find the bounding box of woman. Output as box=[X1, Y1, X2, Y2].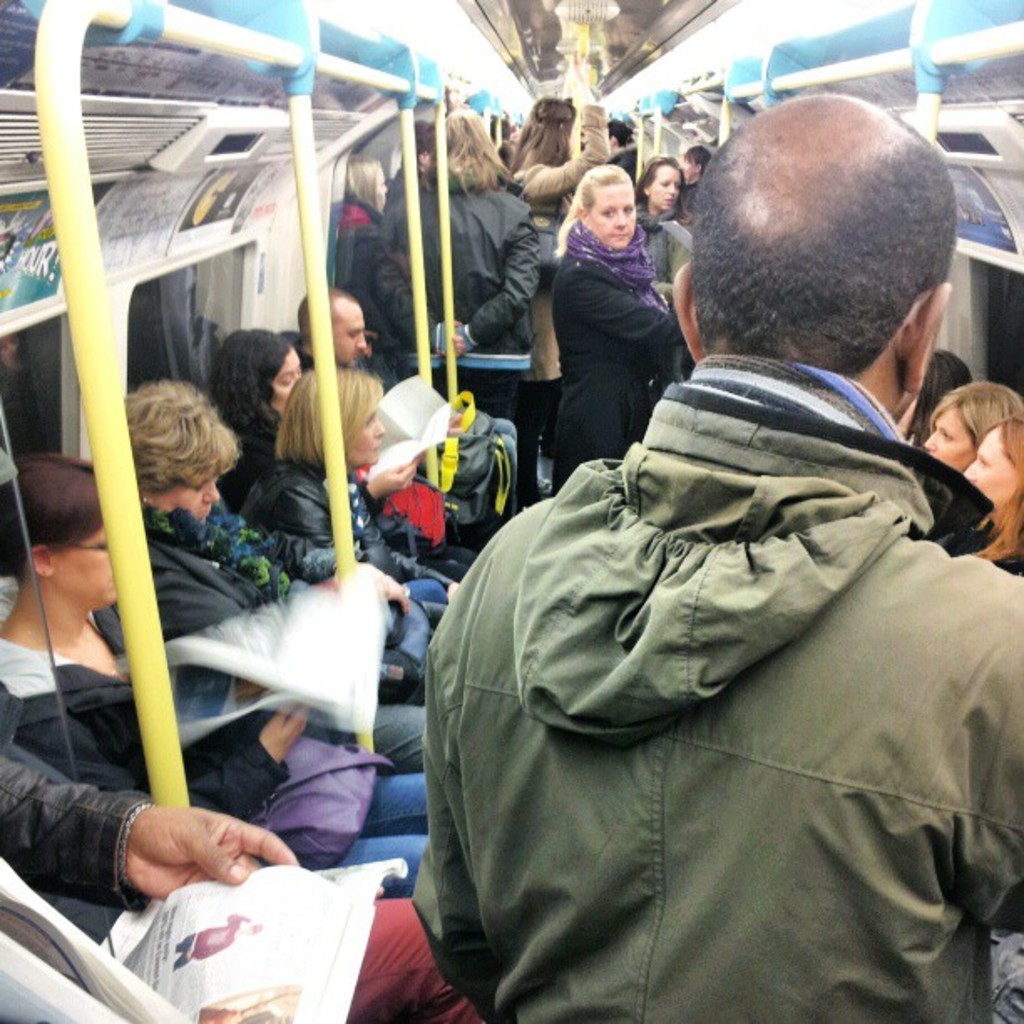
box=[0, 460, 450, 888].
